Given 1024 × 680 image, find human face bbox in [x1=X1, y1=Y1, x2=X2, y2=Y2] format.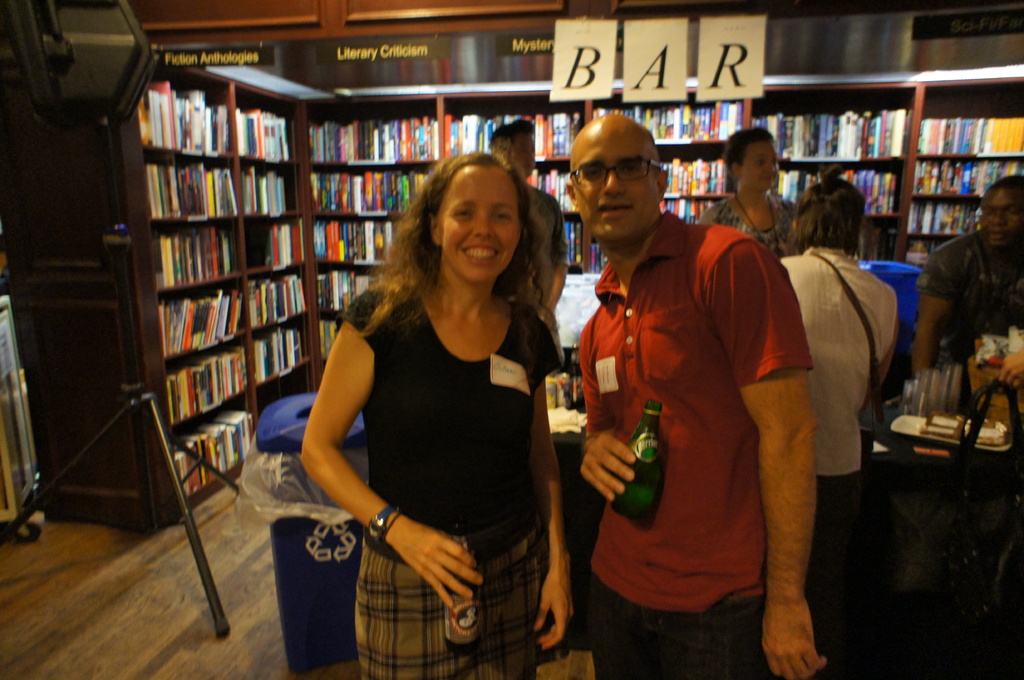
[x1=433, y1=161, x2=522, y2=287].
